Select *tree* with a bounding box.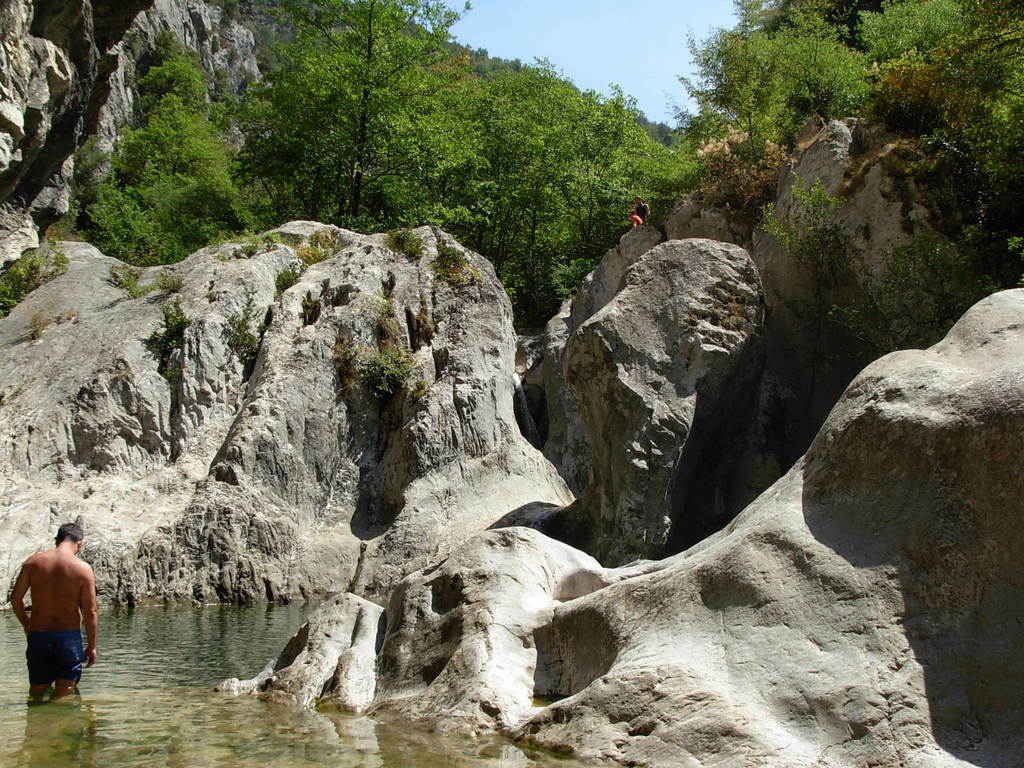
669/0/984/160.
